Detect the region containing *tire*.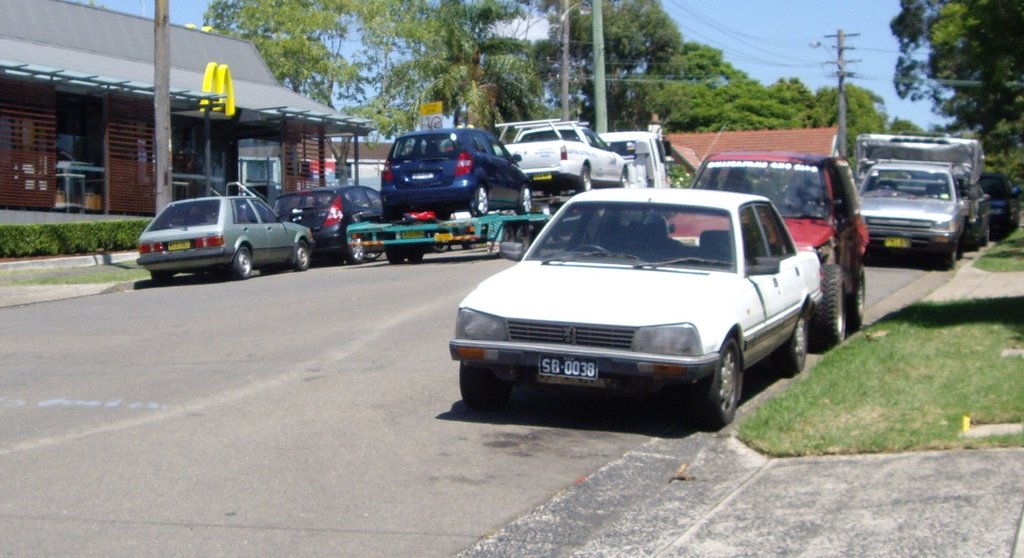
[431,244,452,252].
